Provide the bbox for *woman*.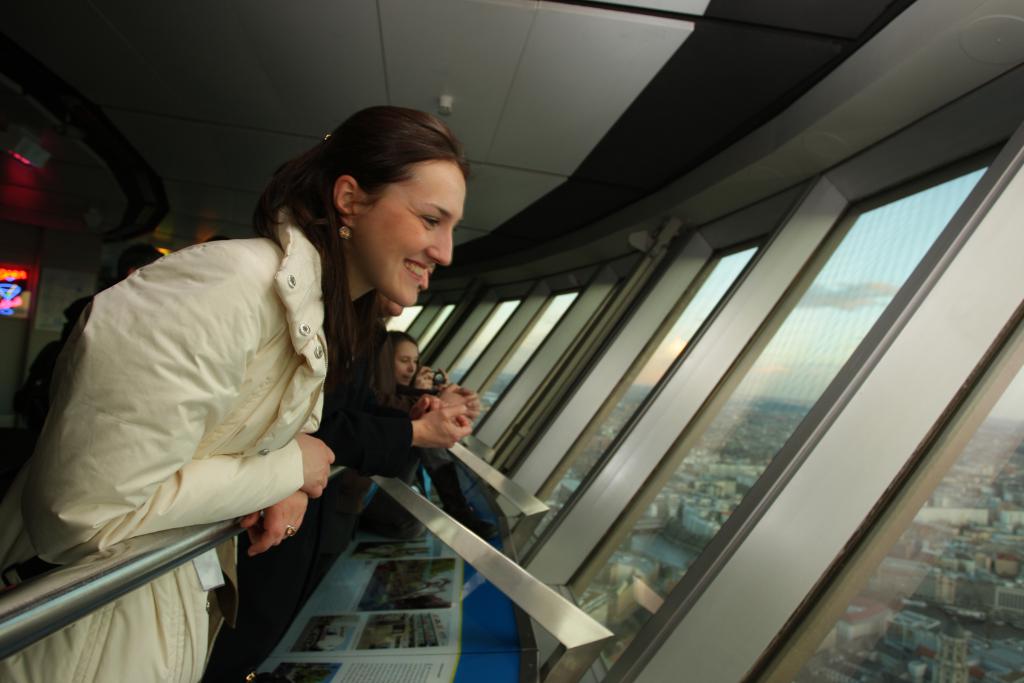
391:330:417:382.
